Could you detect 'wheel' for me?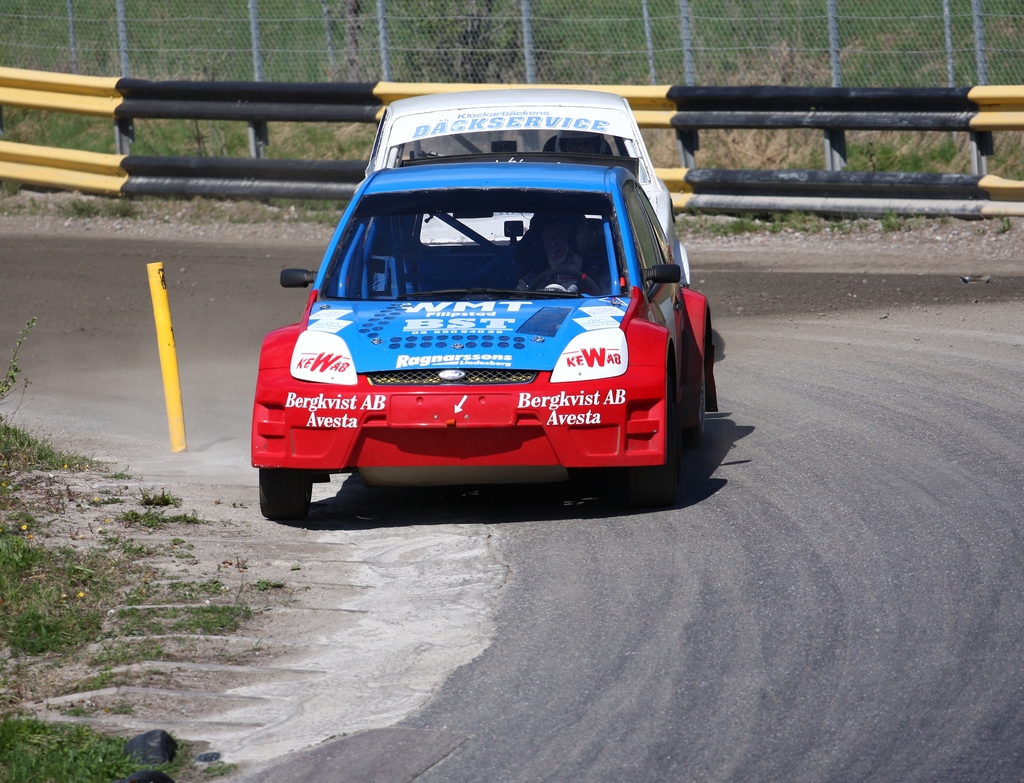
Detection result: BBox(254, 463, 316, 527).
